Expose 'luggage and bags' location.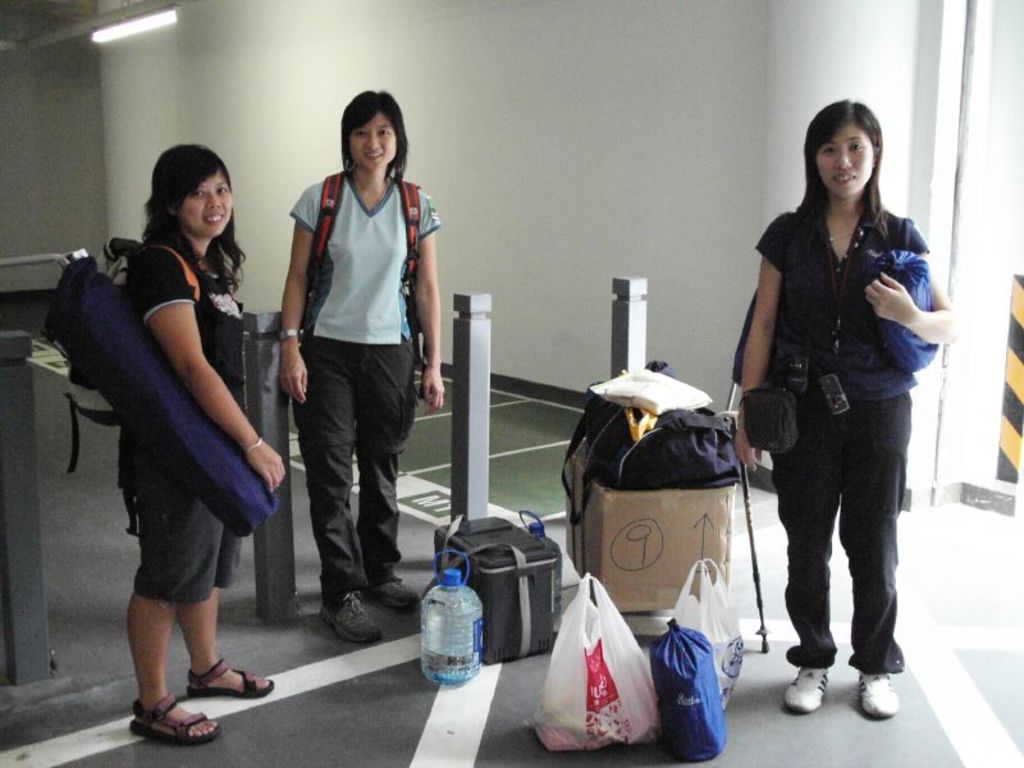
Exposed at {"left": 672, "top": 554, "right": 741, "bottom": 705}.
